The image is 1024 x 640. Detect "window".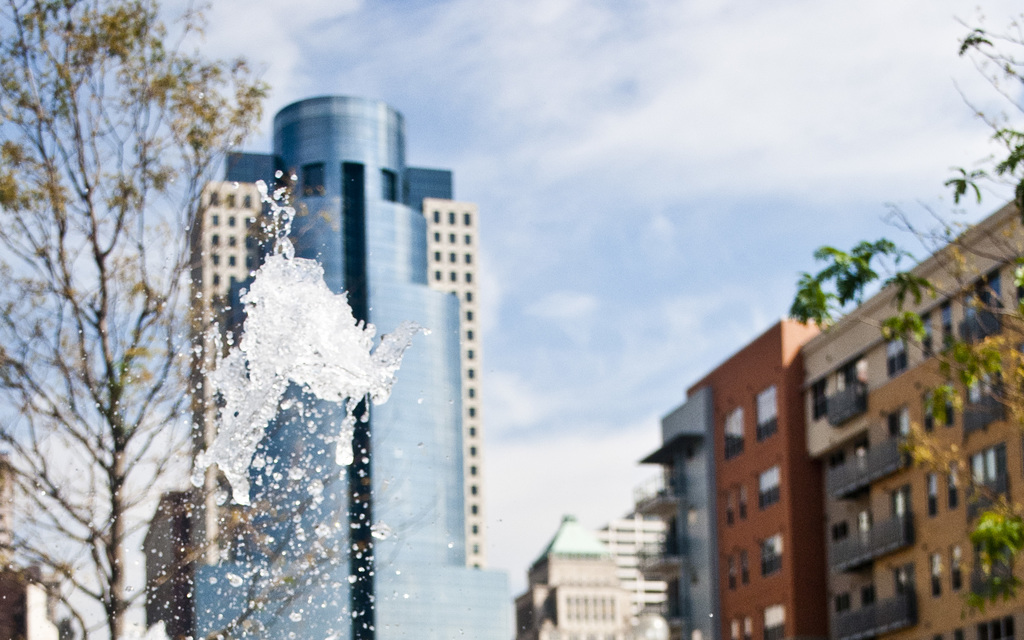
Detection: {"x1": 720, "y1": 401, "x2": 742, "y2": 461}.
